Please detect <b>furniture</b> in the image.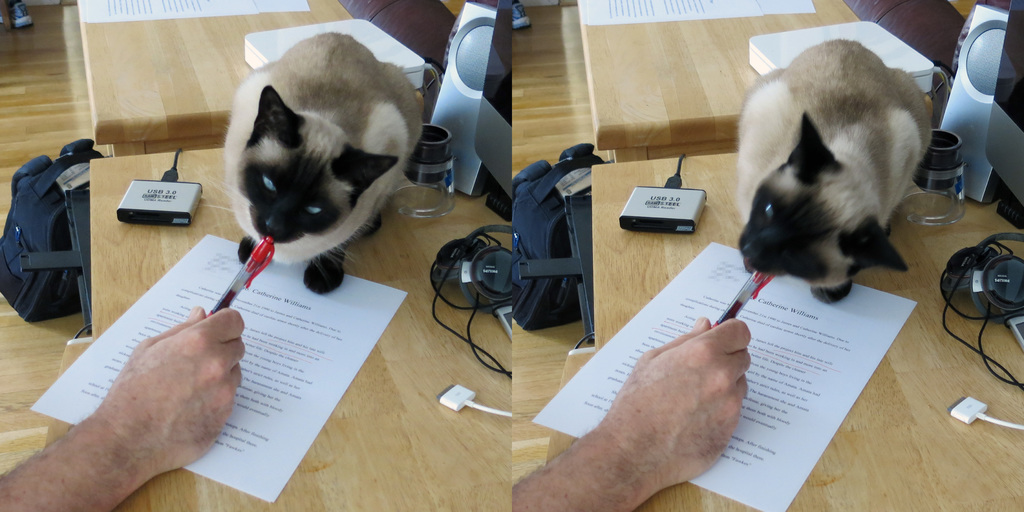
locate(89, 152, 514, 511).
